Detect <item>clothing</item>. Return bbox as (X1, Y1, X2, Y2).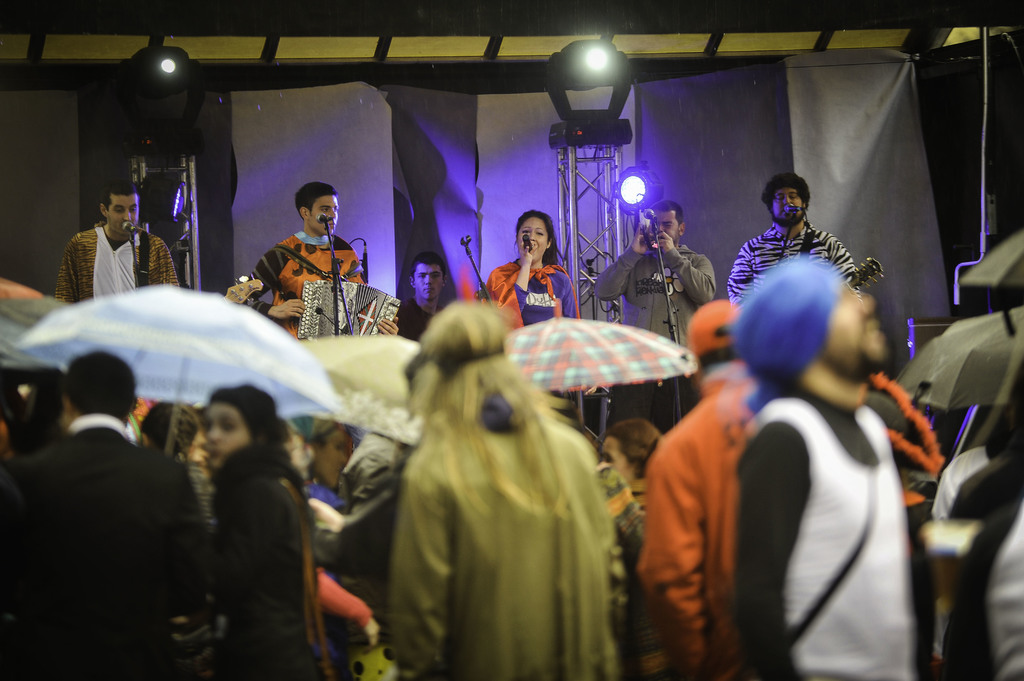
(398, 307, 426, 349).
